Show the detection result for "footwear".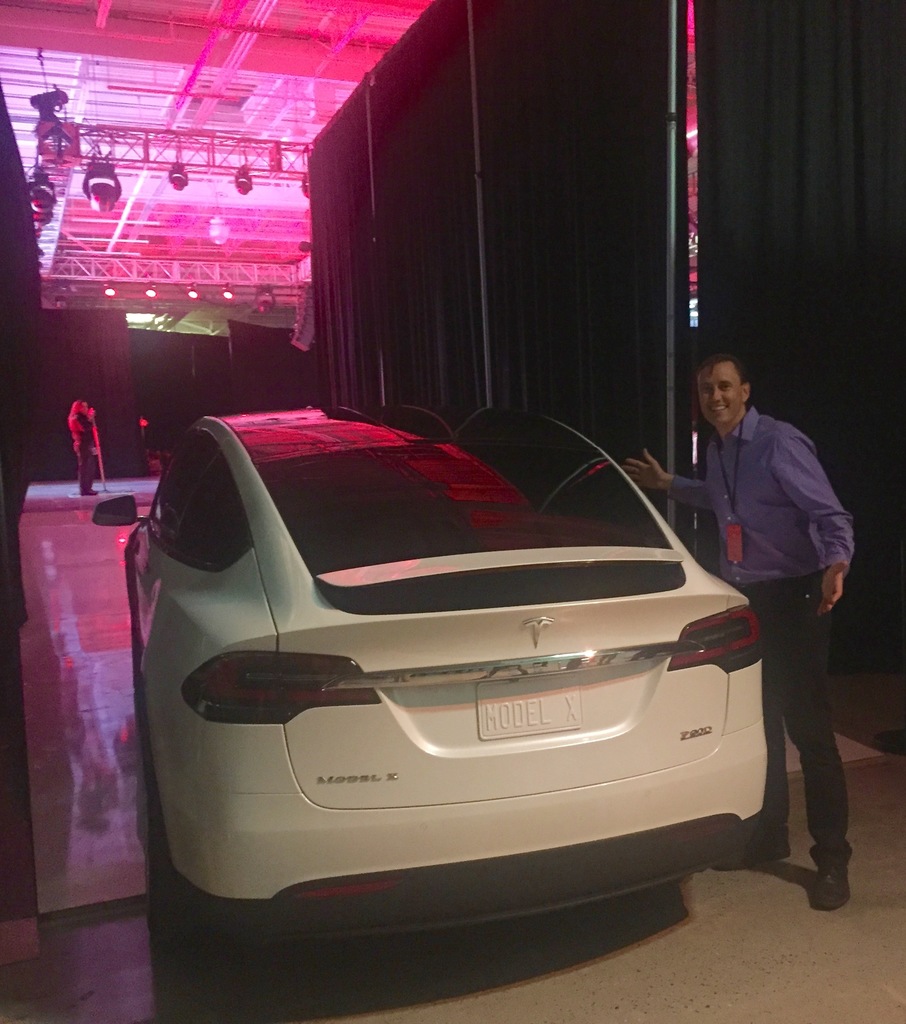
(x1=807, y1=847, x2=853, y2=913).
